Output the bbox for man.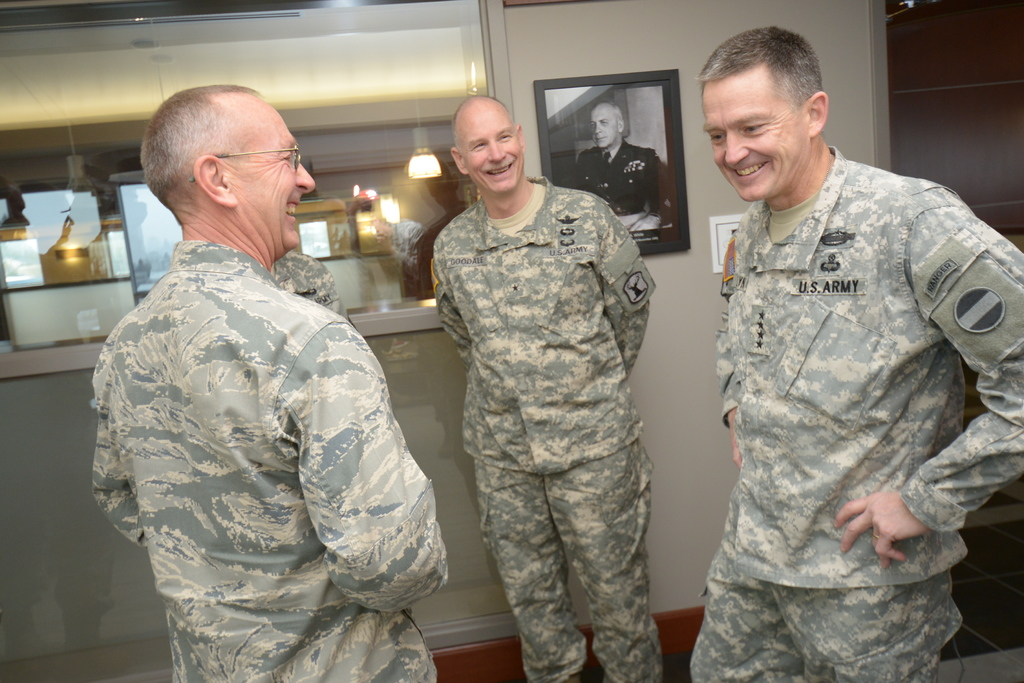
rect(271, 247, 348, 315).
